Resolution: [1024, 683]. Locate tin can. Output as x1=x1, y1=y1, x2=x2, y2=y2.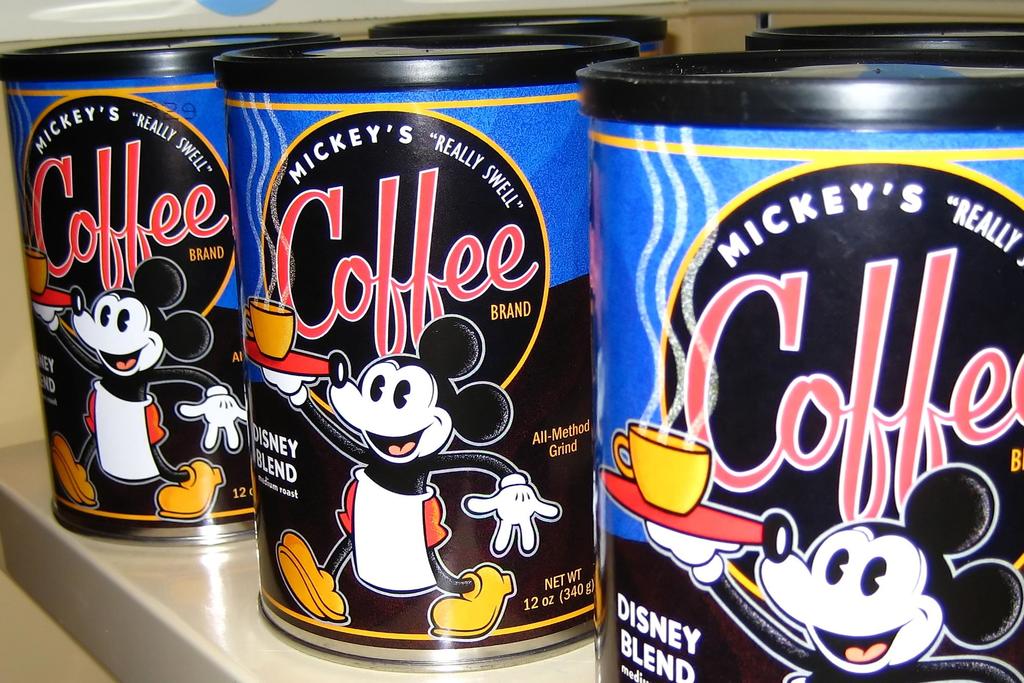
x1=369, y1=10, x2=666, y2=44.
